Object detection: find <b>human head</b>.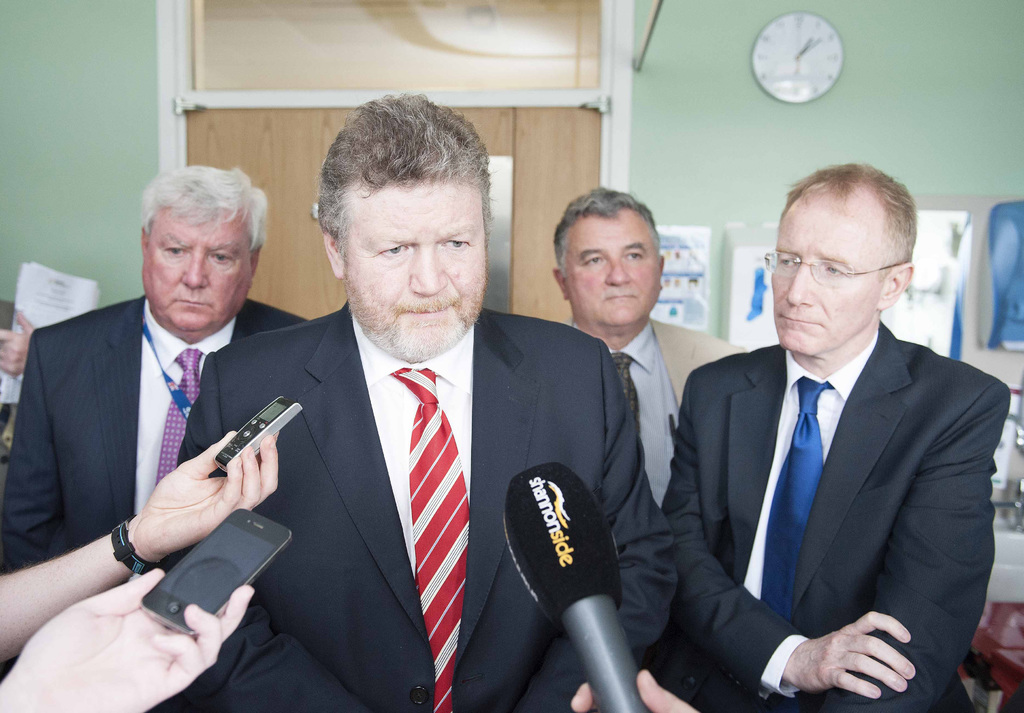
box(770, 163, 915, 354).
